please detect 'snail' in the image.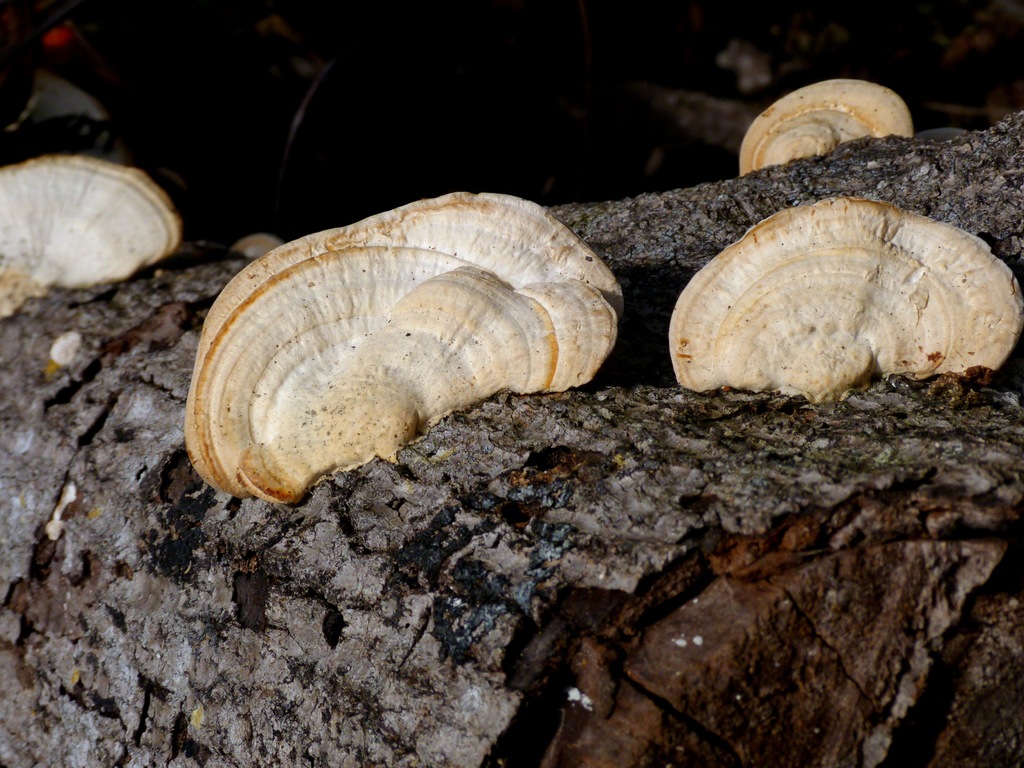
(left=0, top=150, right=185, bottom=320).
